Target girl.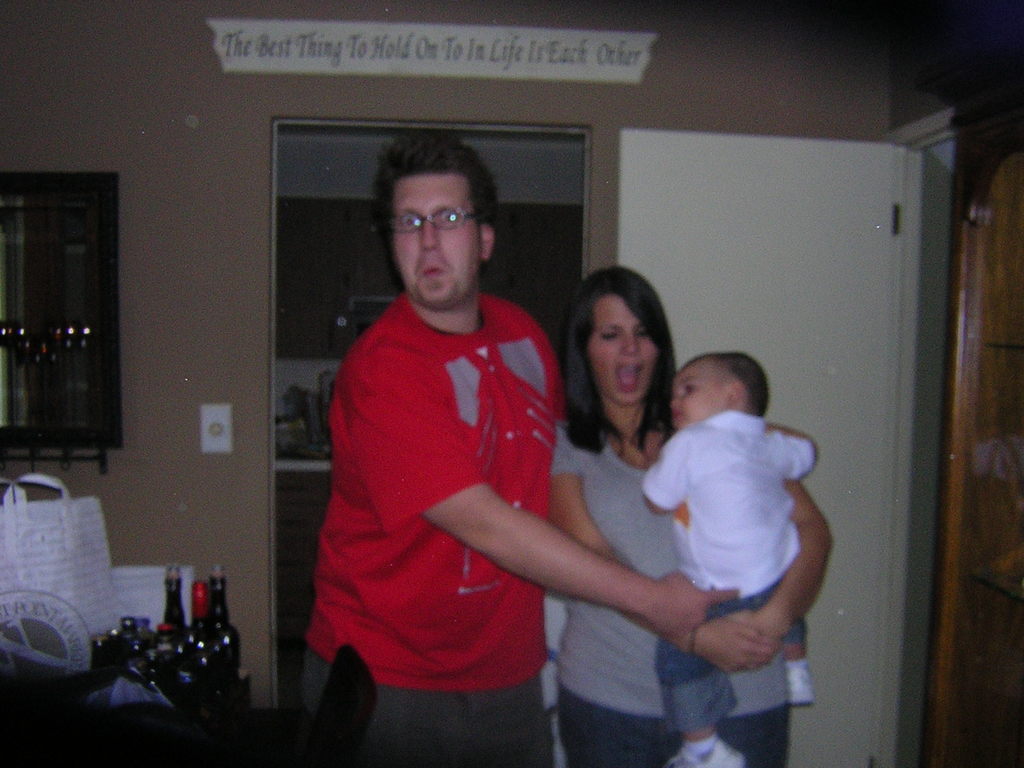
Target region: bbox=(548, 264, 791, 767).
